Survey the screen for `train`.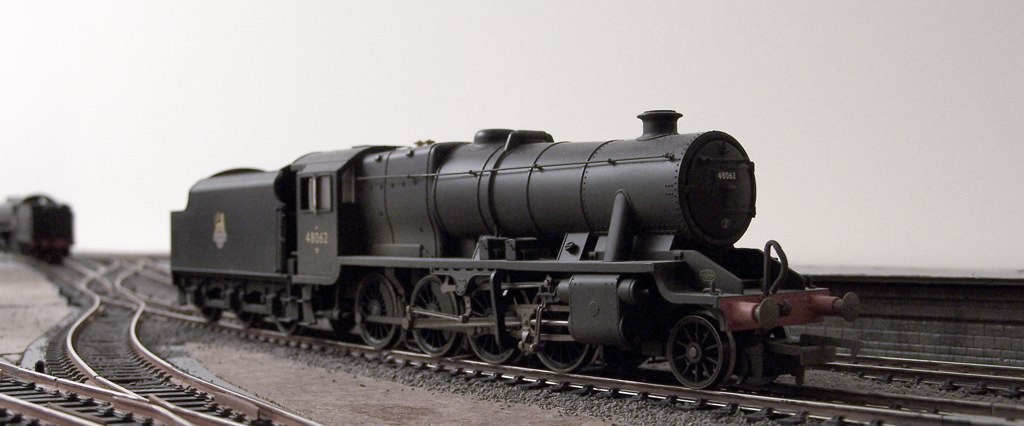
Survey found: 168 111 860 389.
